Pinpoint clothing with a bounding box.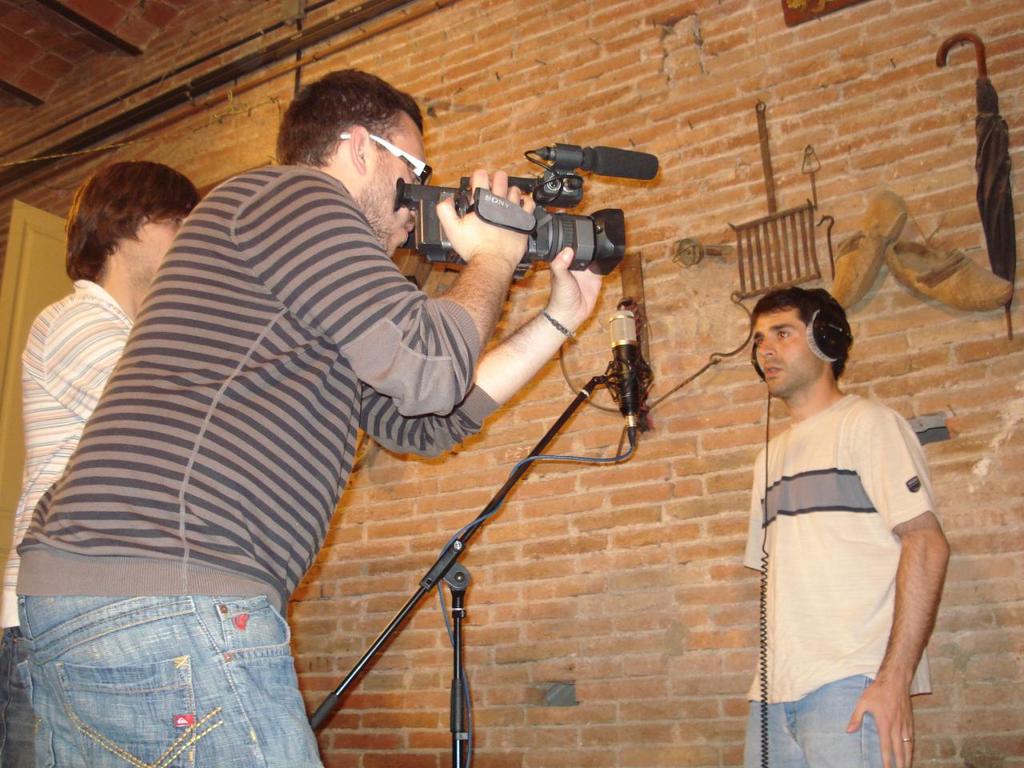
[x1=738, y1=366, x2=942, y2=731].
